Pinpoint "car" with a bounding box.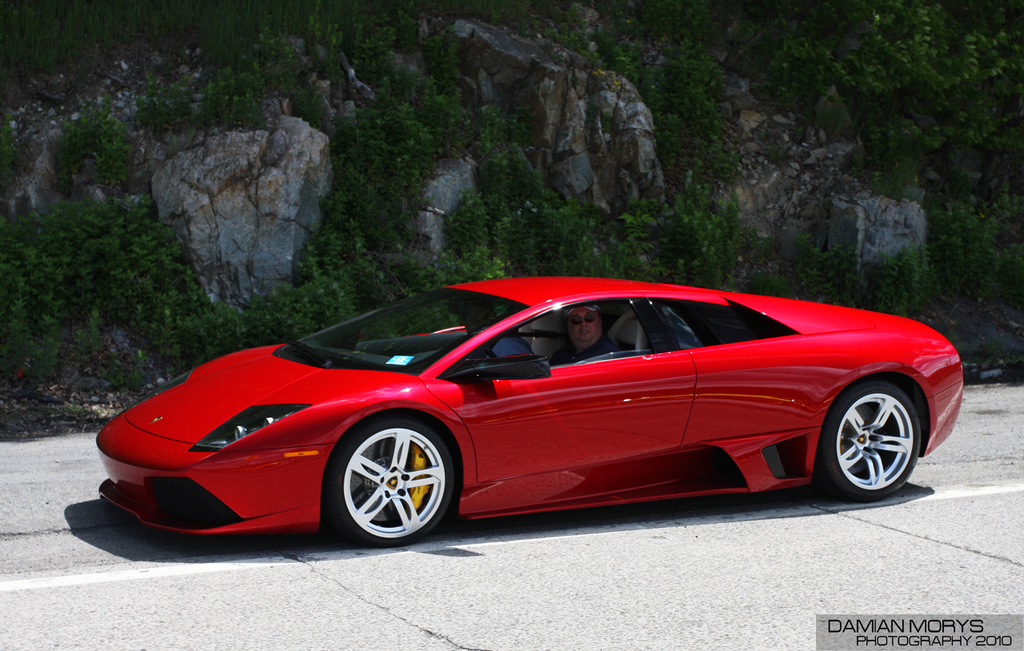
(x1=93, y1=273, x2=960, y2=545).
